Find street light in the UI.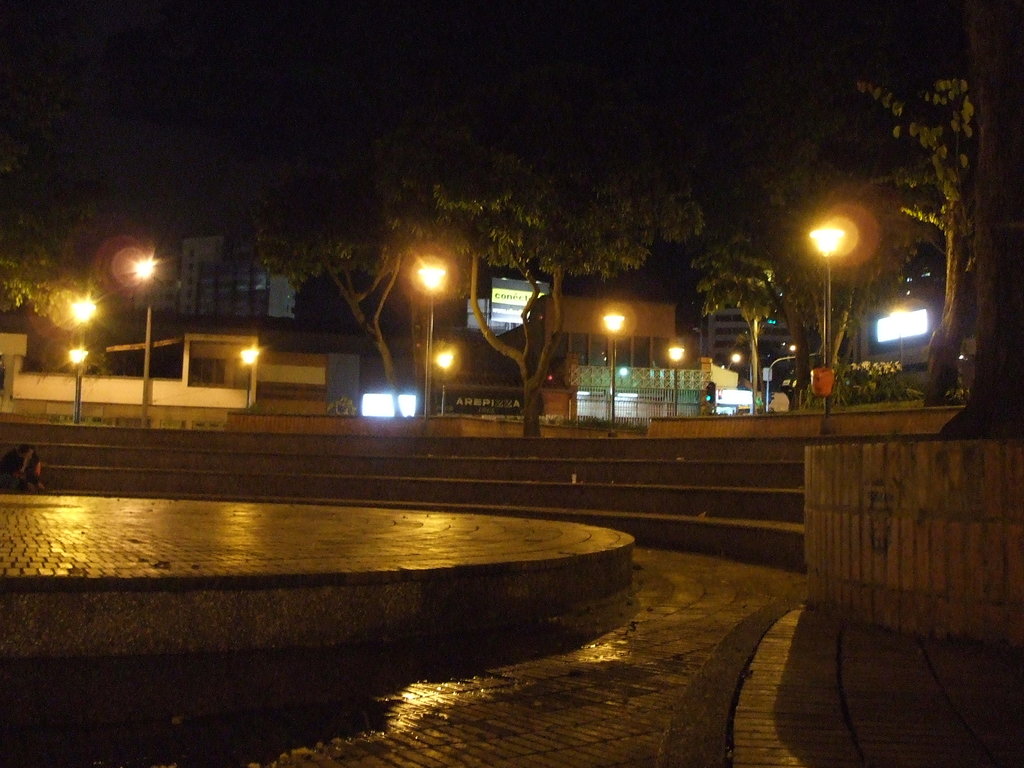
UI element at left=666, top=344, right=687, bottom=417.
